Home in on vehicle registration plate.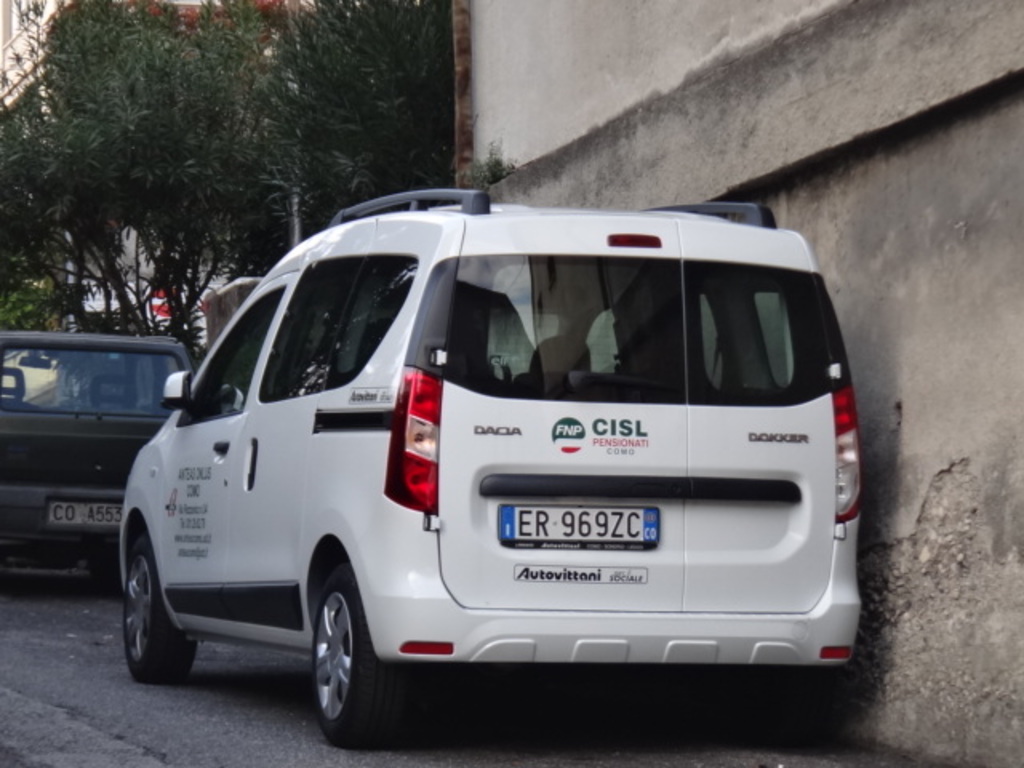
Homed in at bbox=[474, 488, 701, 600].
